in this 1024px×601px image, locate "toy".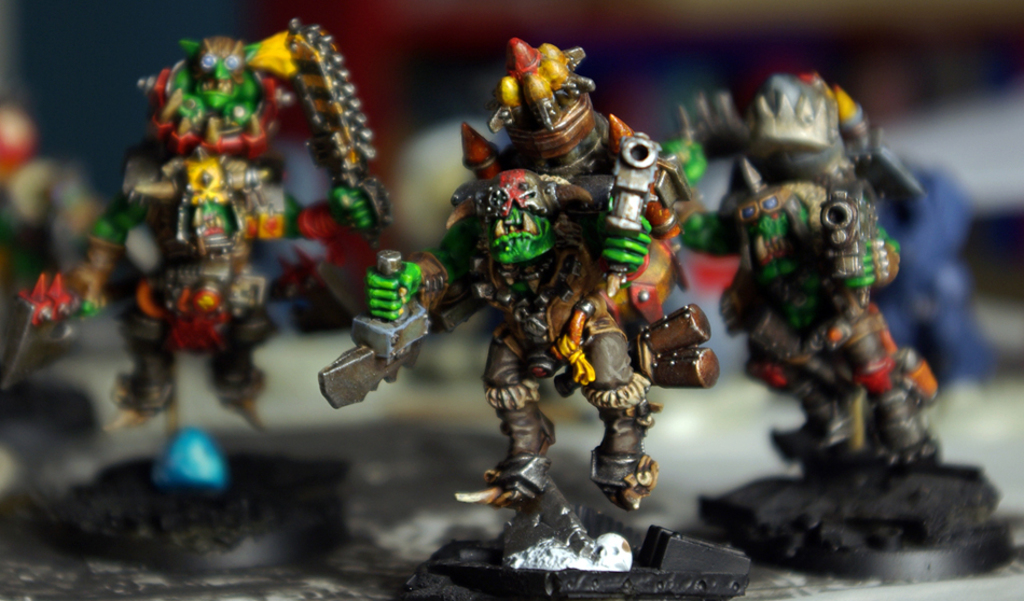
Bounding box: [left=665, top=68, right=945, bottom=471].
